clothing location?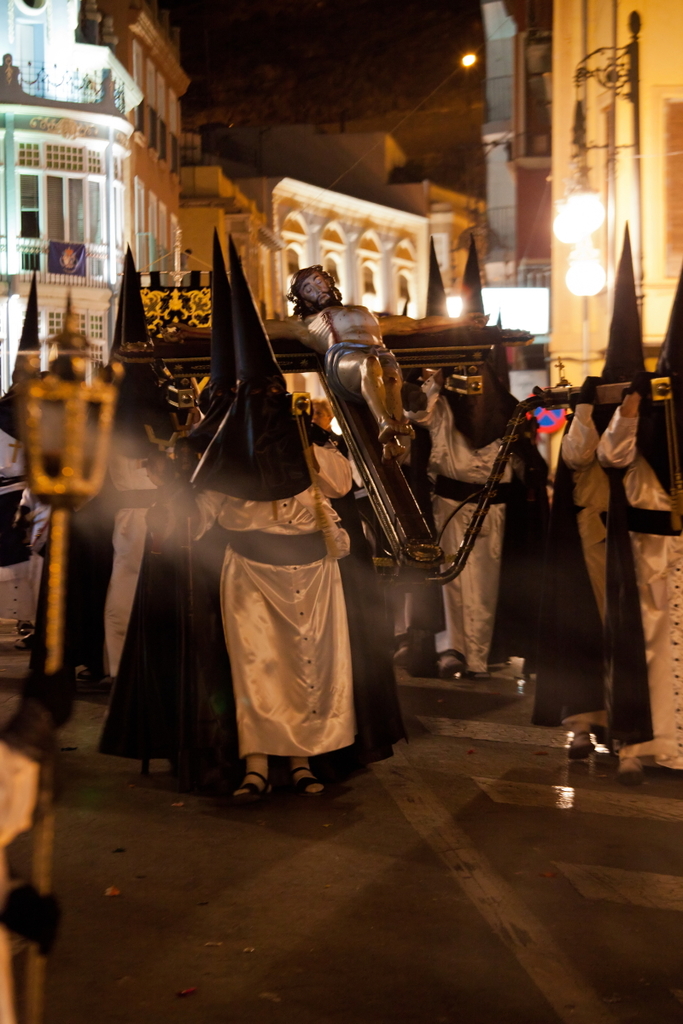
<region>53, 364, 172, 685</region>
